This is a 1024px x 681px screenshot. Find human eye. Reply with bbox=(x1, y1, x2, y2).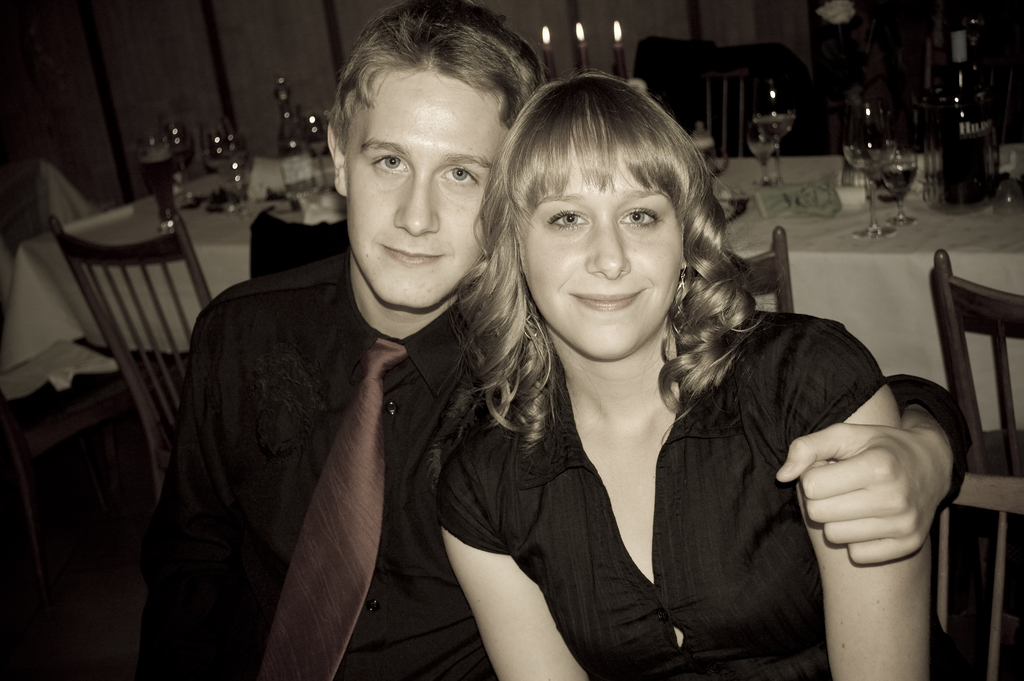
bbox=(618, 201, 665, 228).
